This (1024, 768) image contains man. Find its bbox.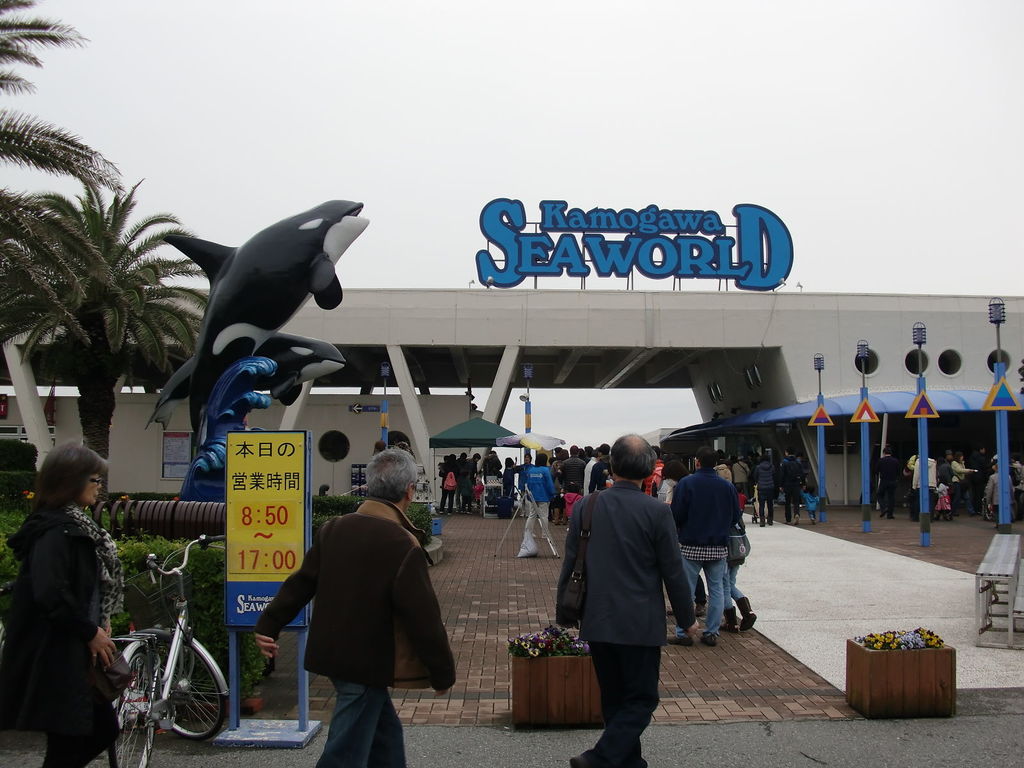
x1=253 y1=447 x2=457 y2=766.
